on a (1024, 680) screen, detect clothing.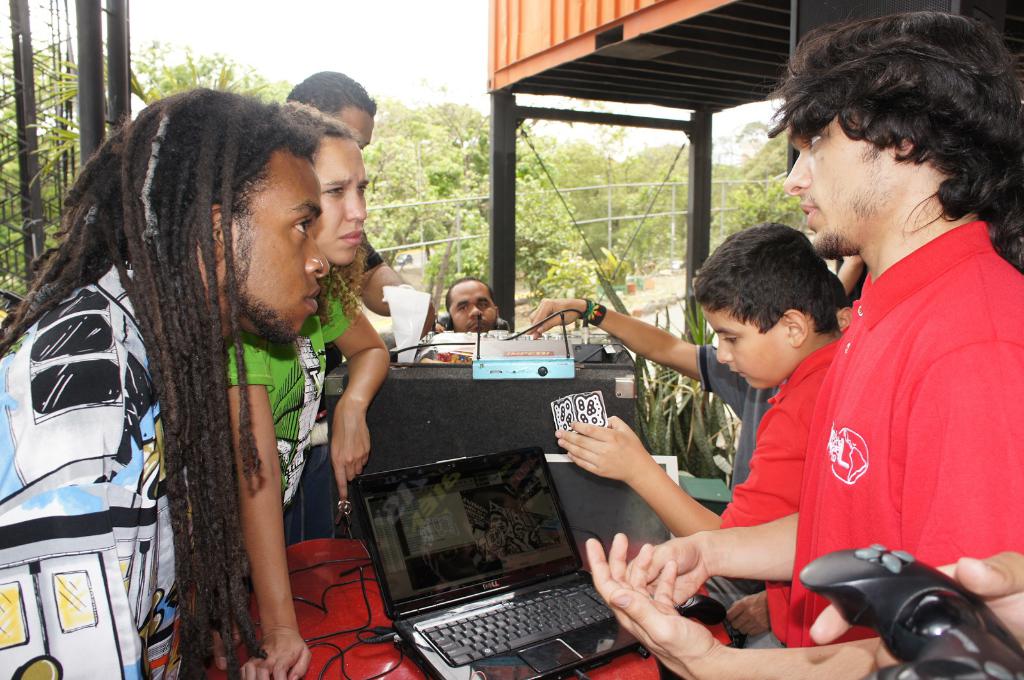
{"left": 692, "top": 342, "right": 779, "bottom": 488}.
